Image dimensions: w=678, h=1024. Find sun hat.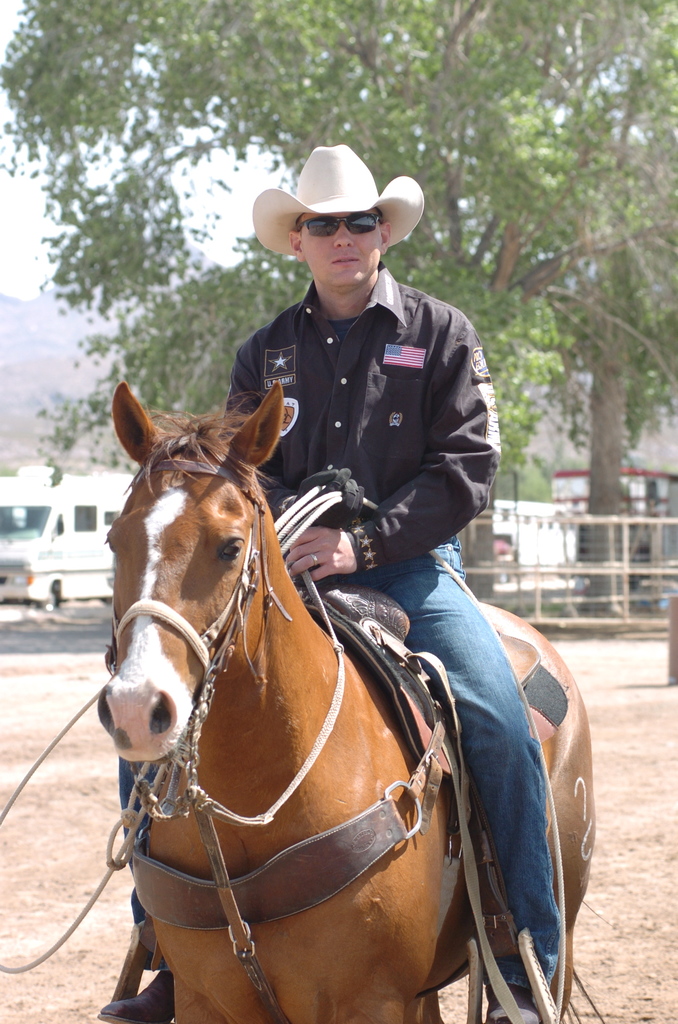
245, 145, 423, 260.
